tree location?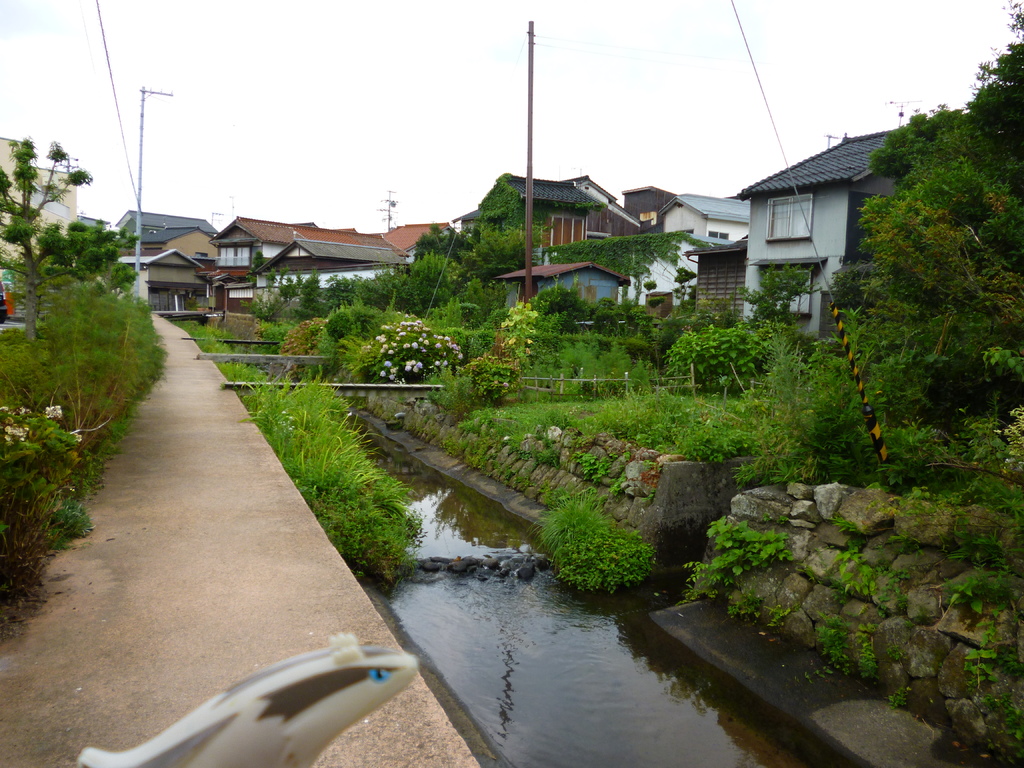
<region>831, 1, 1023, 431</region>
